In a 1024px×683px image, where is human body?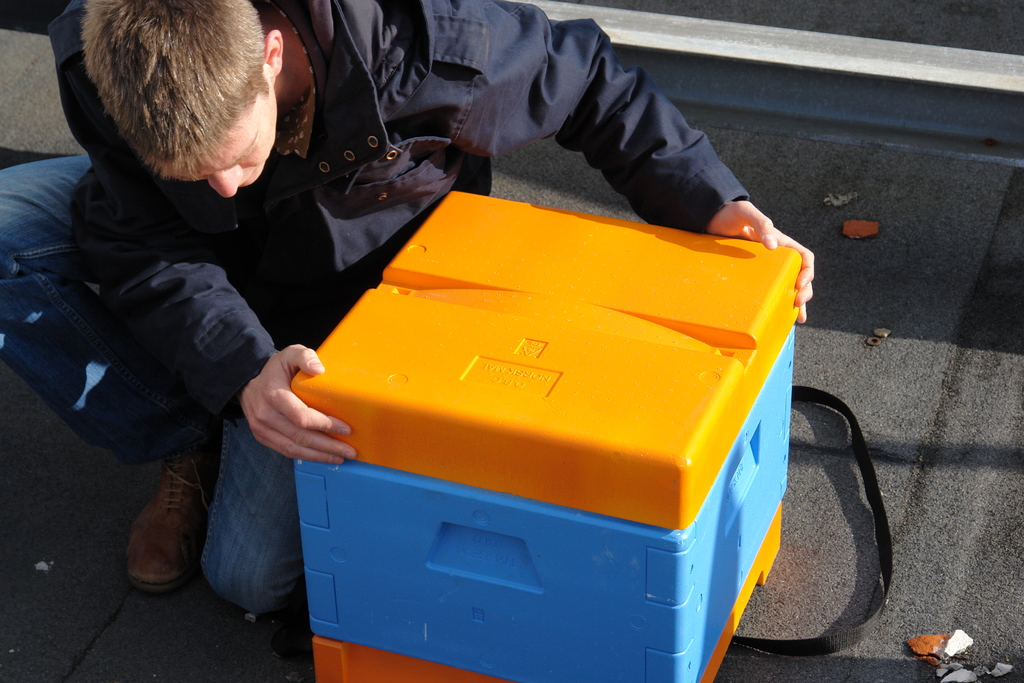
[0, 0, 812, 614].
